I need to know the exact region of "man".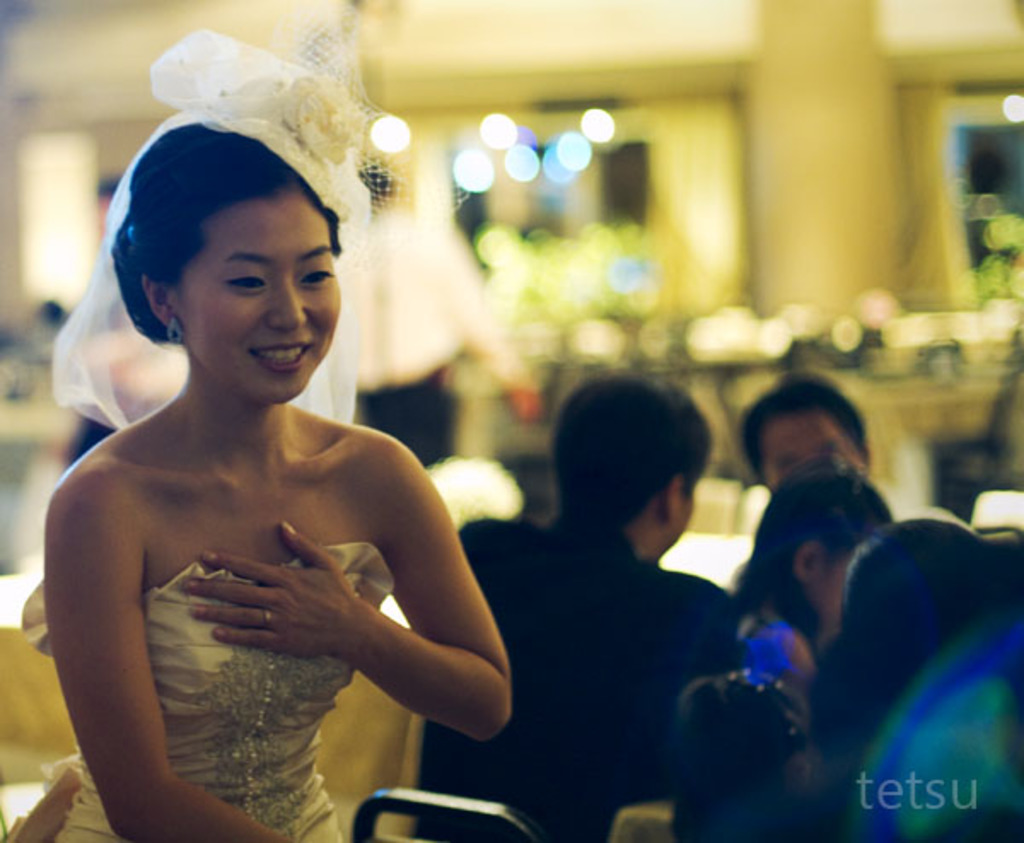
Region: (left=406, top=357, right=746, bottom=841).
